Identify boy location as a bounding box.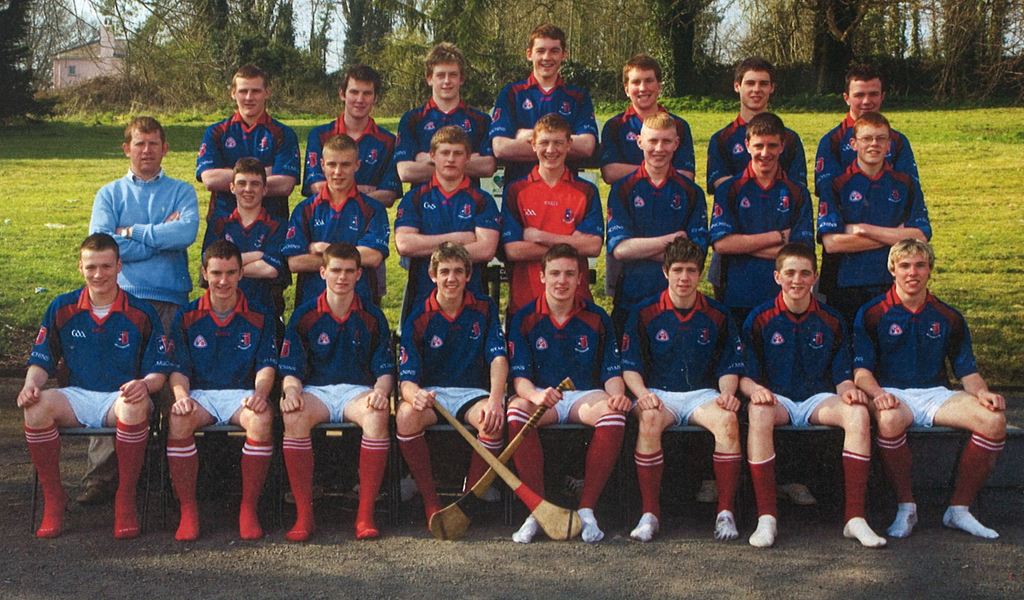
box(282, 132, 388, 304).
